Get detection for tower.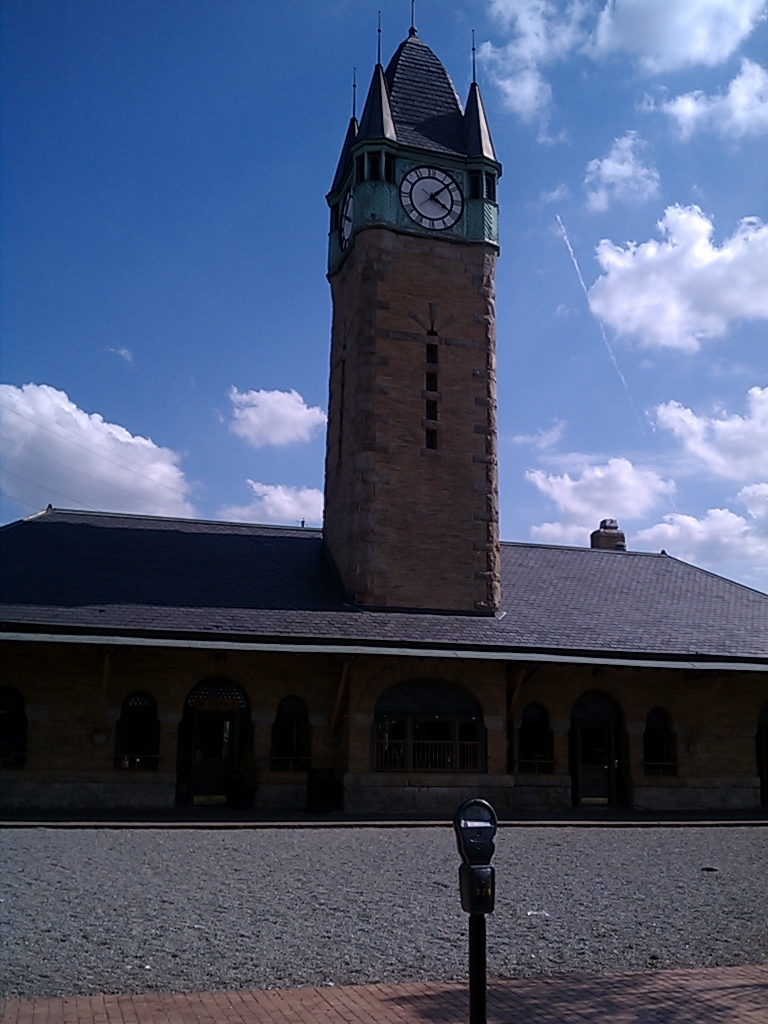
Detection: (320, 9, 533, 655).
